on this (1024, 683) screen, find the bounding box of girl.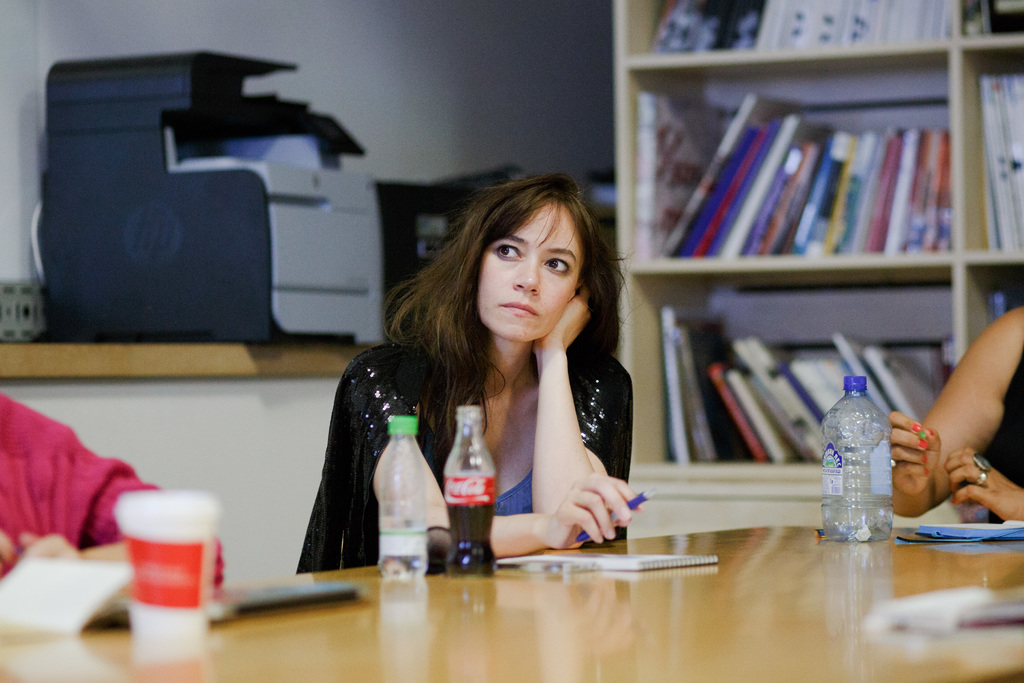
Bounding box: (left=883, top=297, right=1023, bottom=525).
